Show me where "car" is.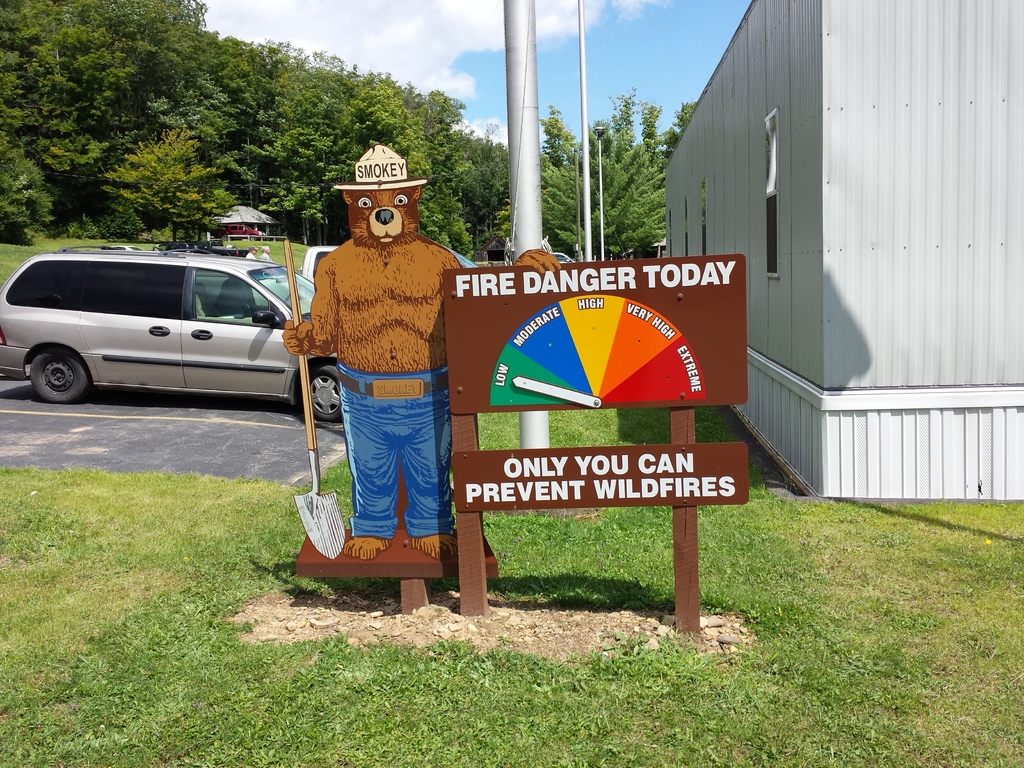
"car" is at {"x1": 300, "y1": 245, "x2": 480, "y2": 300}.
